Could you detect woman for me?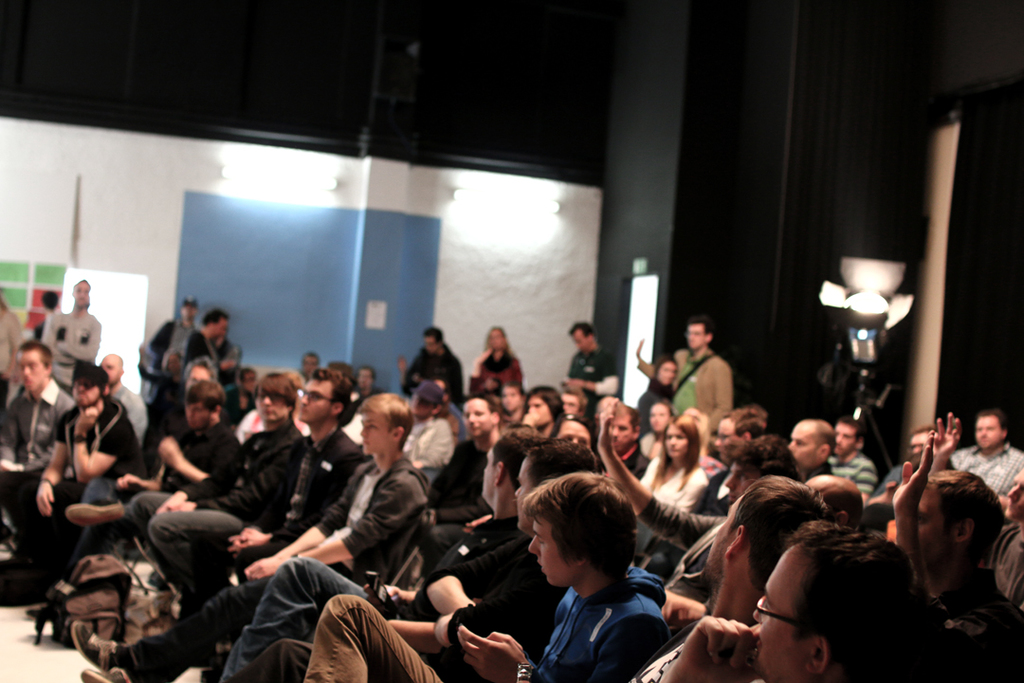
Detection result: <bbox>634, 416, 704, 511</bbox>.
